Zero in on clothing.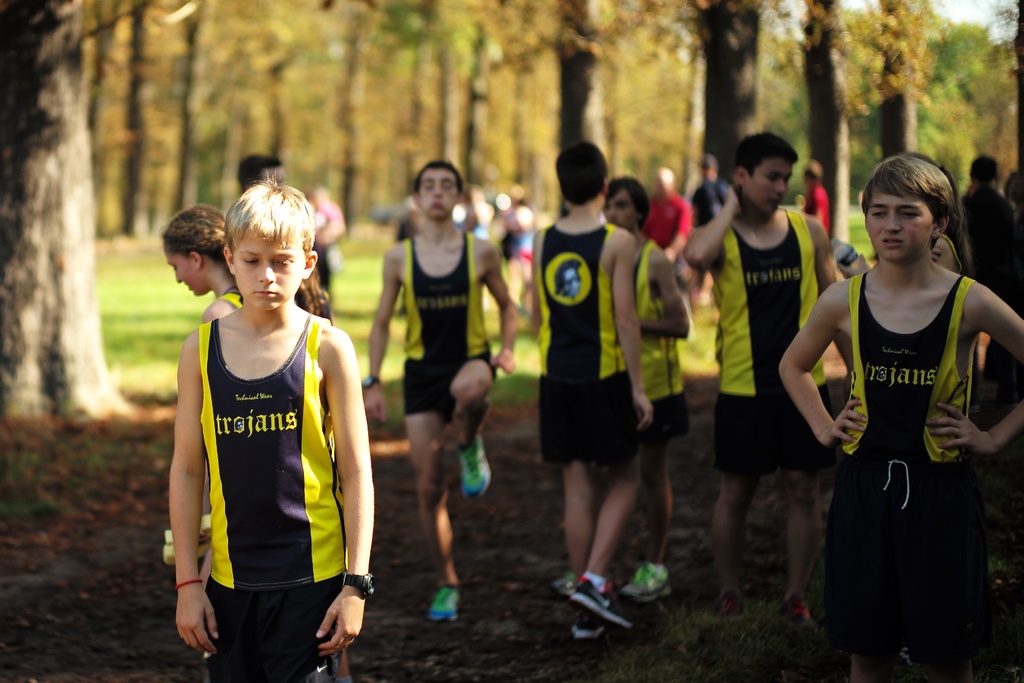
Zeroed in: x1=797 y1=183 x2=832 y2=235.
